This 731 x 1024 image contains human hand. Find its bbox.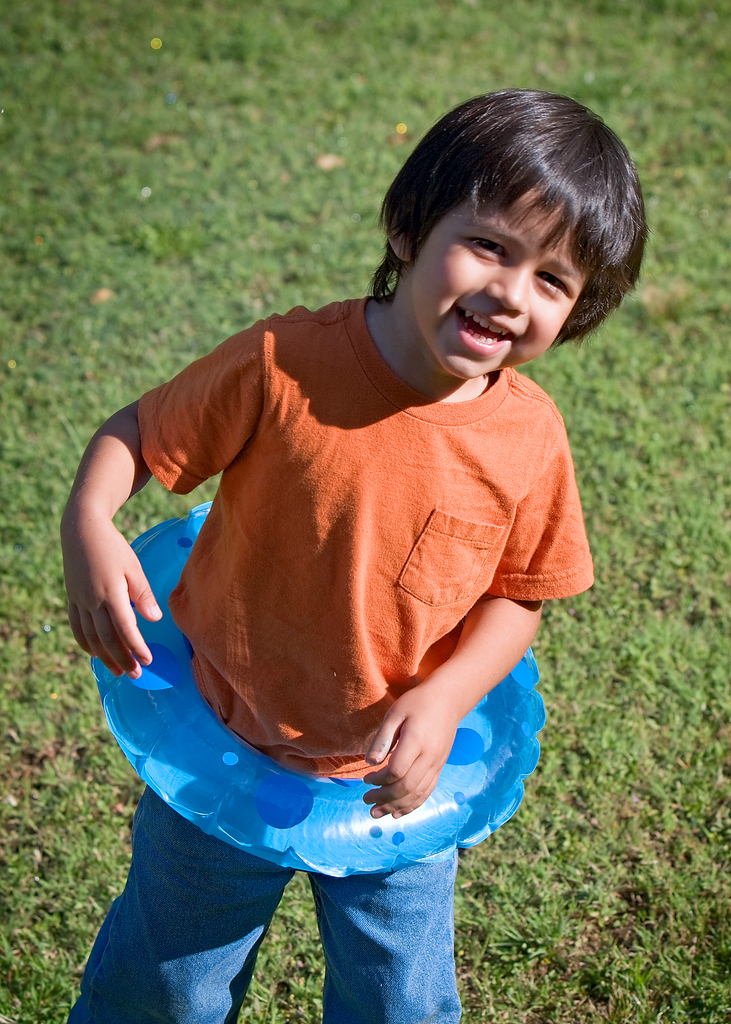
62 515 163 678.
